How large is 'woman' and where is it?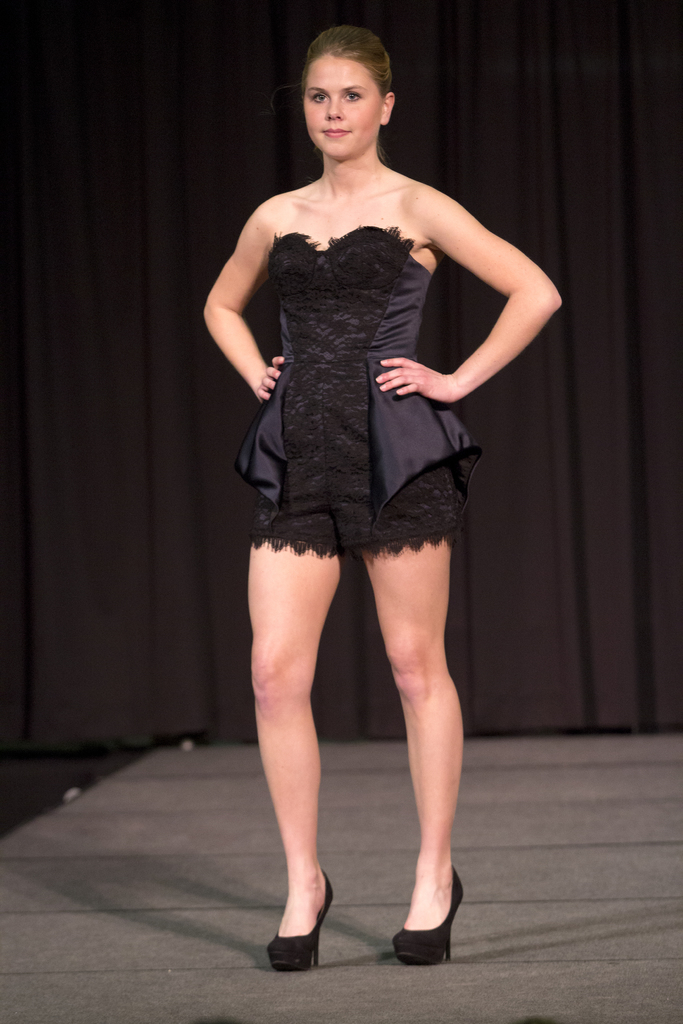
Bounding box: crop(201, 25, 564, 968).
